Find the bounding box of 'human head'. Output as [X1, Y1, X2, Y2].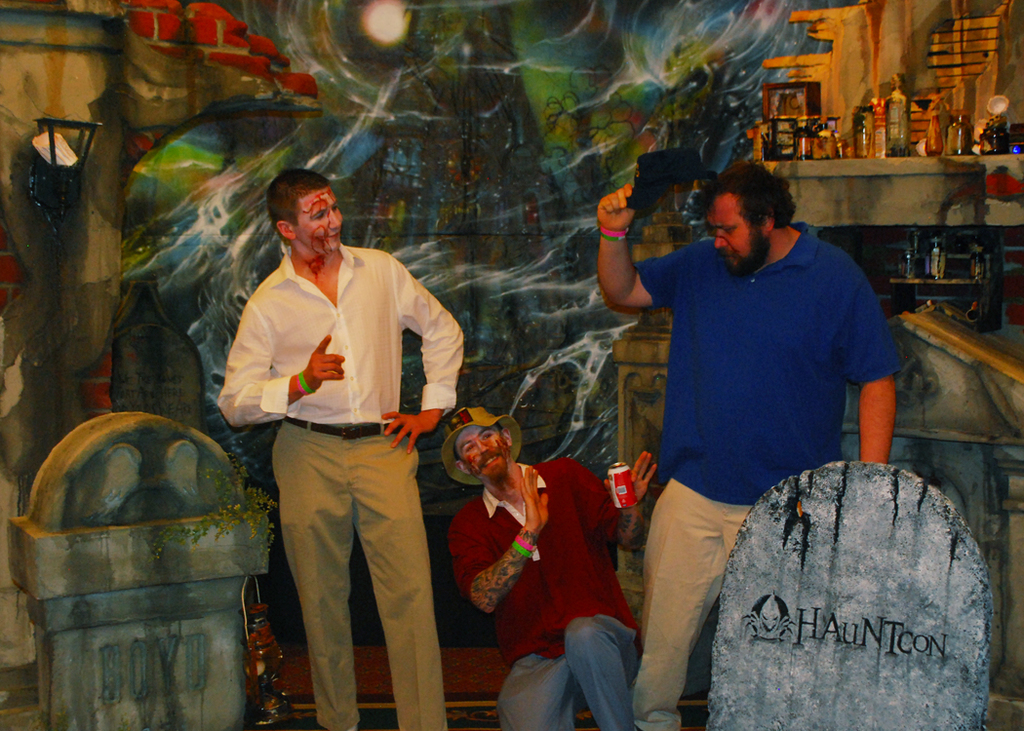
[693, 162, 796, 279].
